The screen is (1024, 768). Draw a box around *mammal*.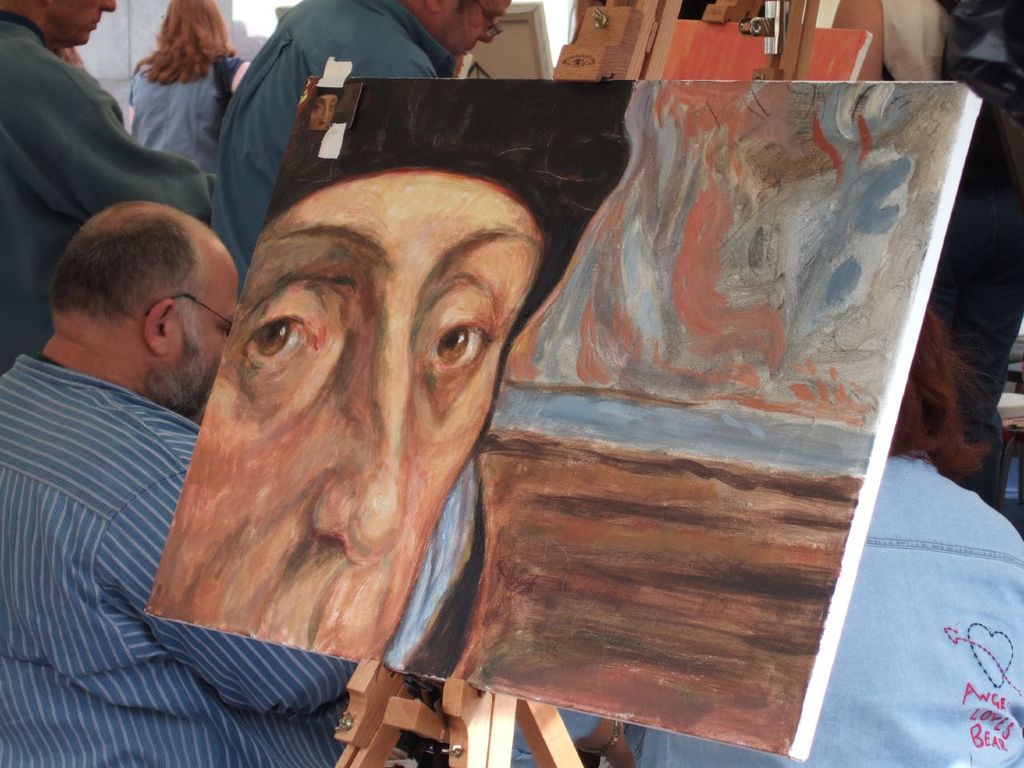
{"left": 146, "top": 78, "right": 634, "bottom": 666}.
